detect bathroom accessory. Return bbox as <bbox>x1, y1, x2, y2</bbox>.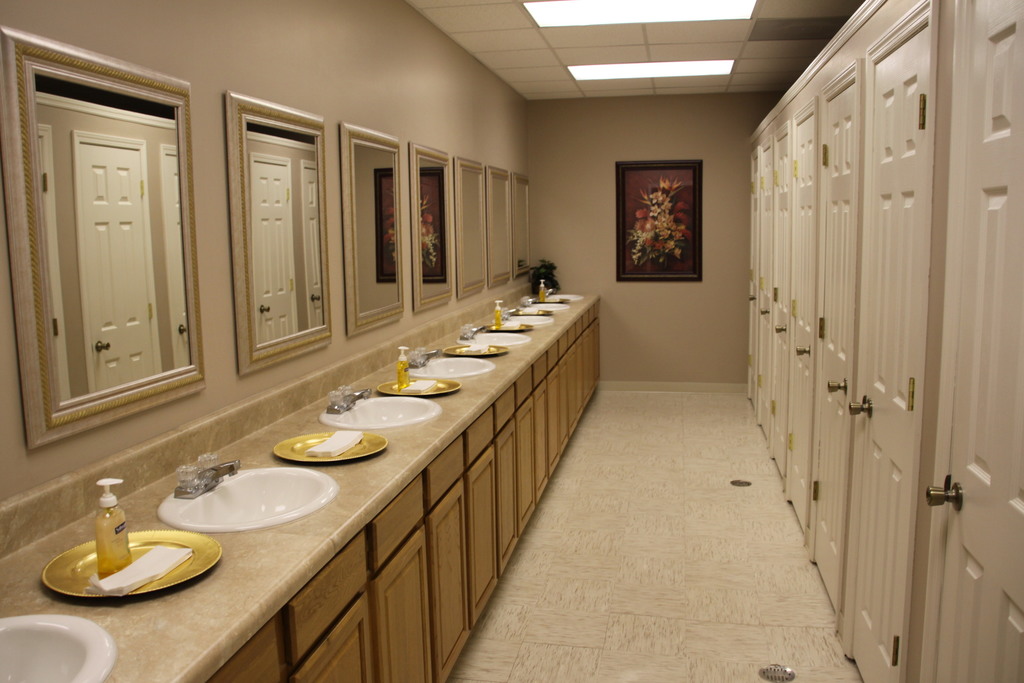
<bbox>460, 323, 485, 340</bbox>.
